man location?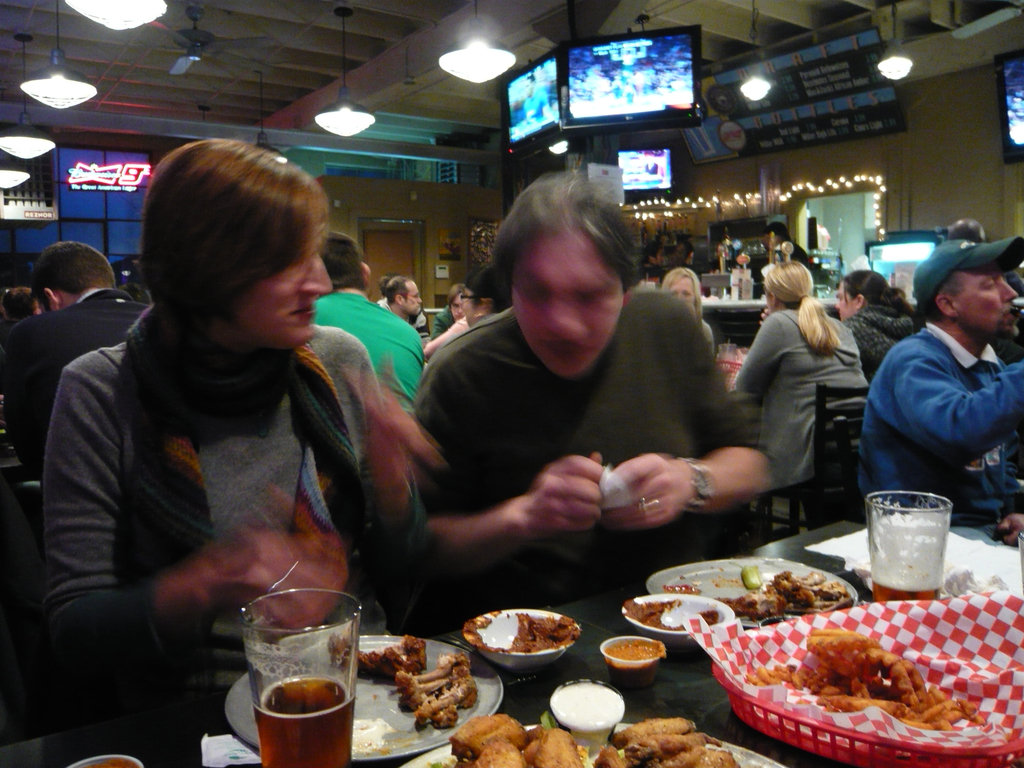
region(412, 172, 774, 617)
